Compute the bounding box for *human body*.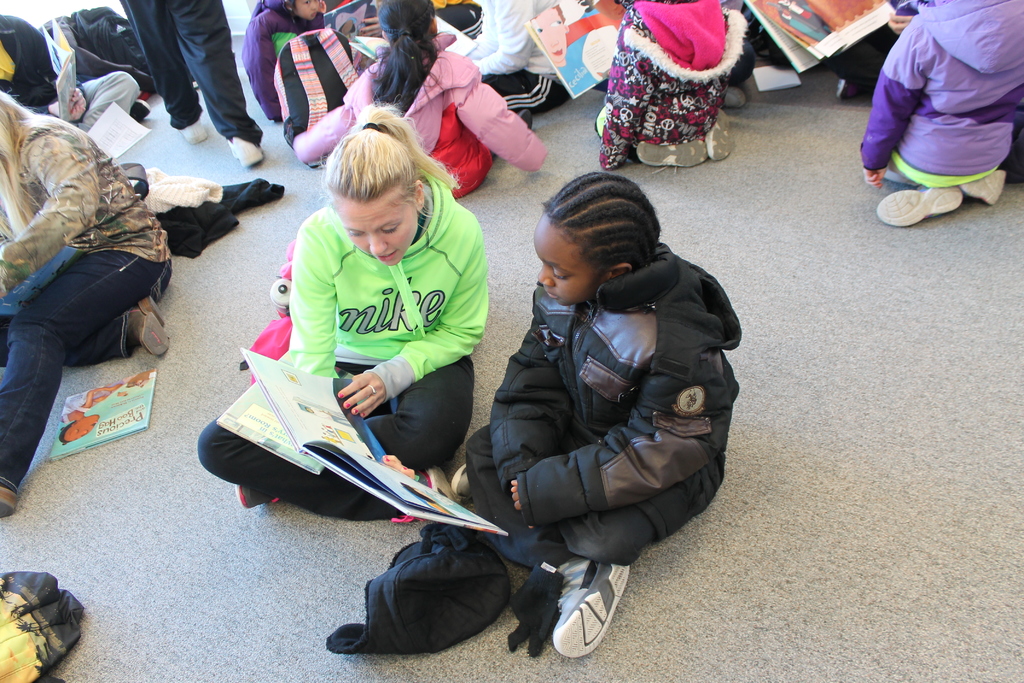
(186,104,481,519).
